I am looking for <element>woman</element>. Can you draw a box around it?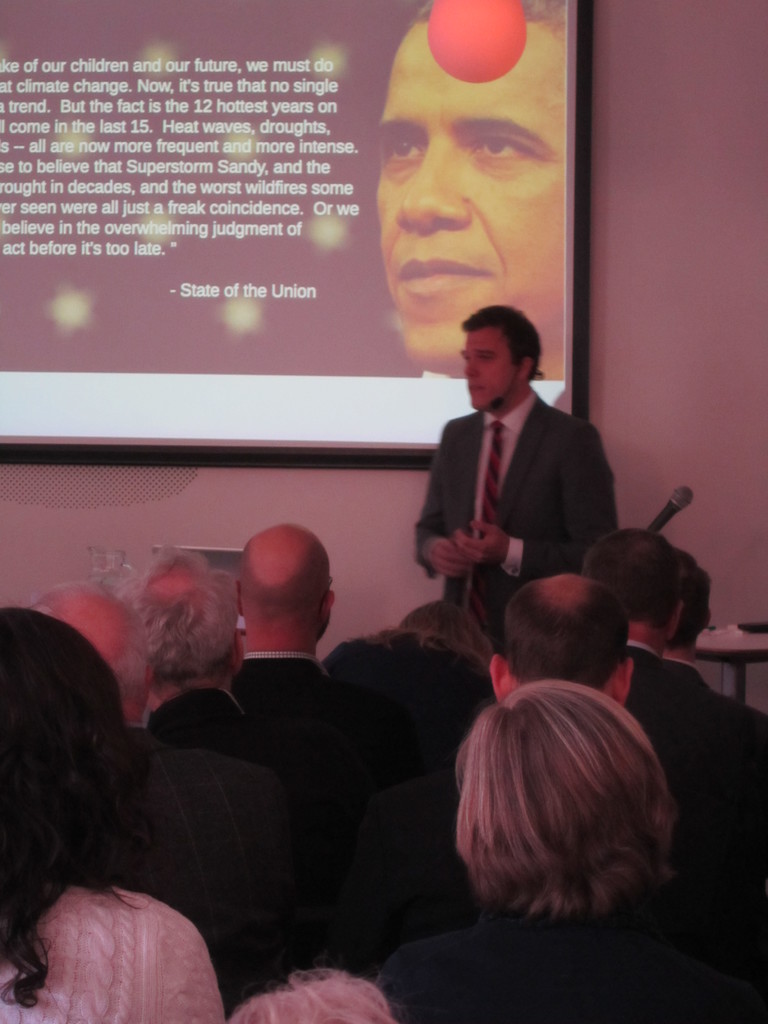
Sure, the bounding box is 0 608 224 1023.
